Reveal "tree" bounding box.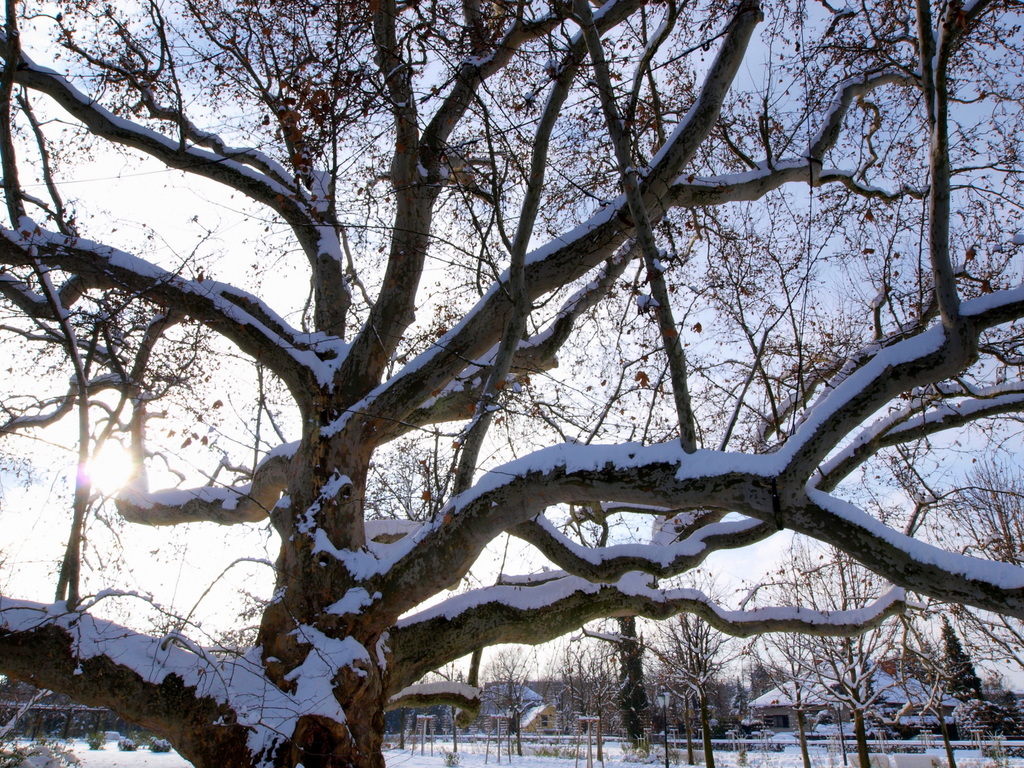
Revealed: x1=934, y1=620, x2=1014, y2=751.
